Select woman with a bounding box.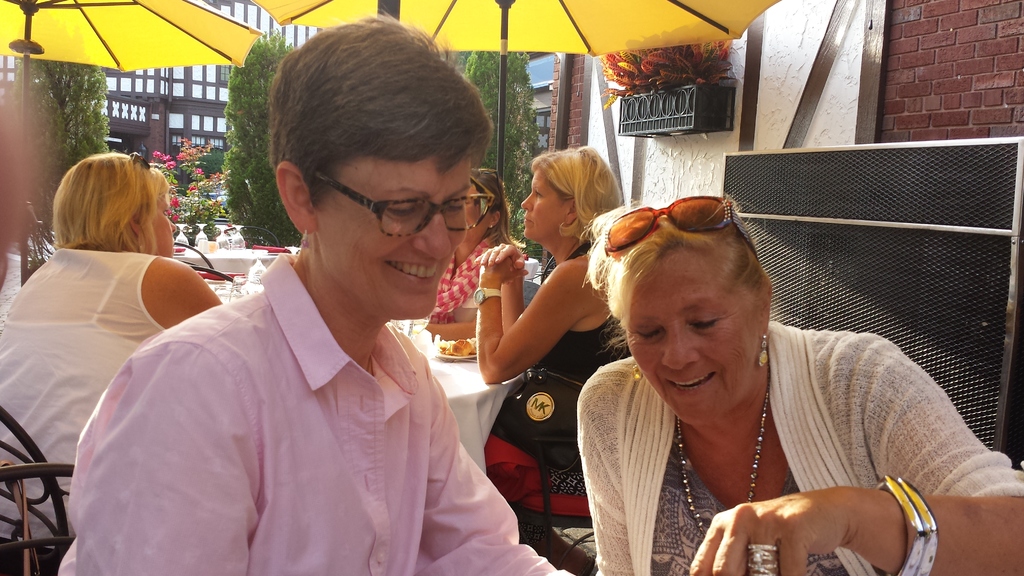
(0,151,223,575).
